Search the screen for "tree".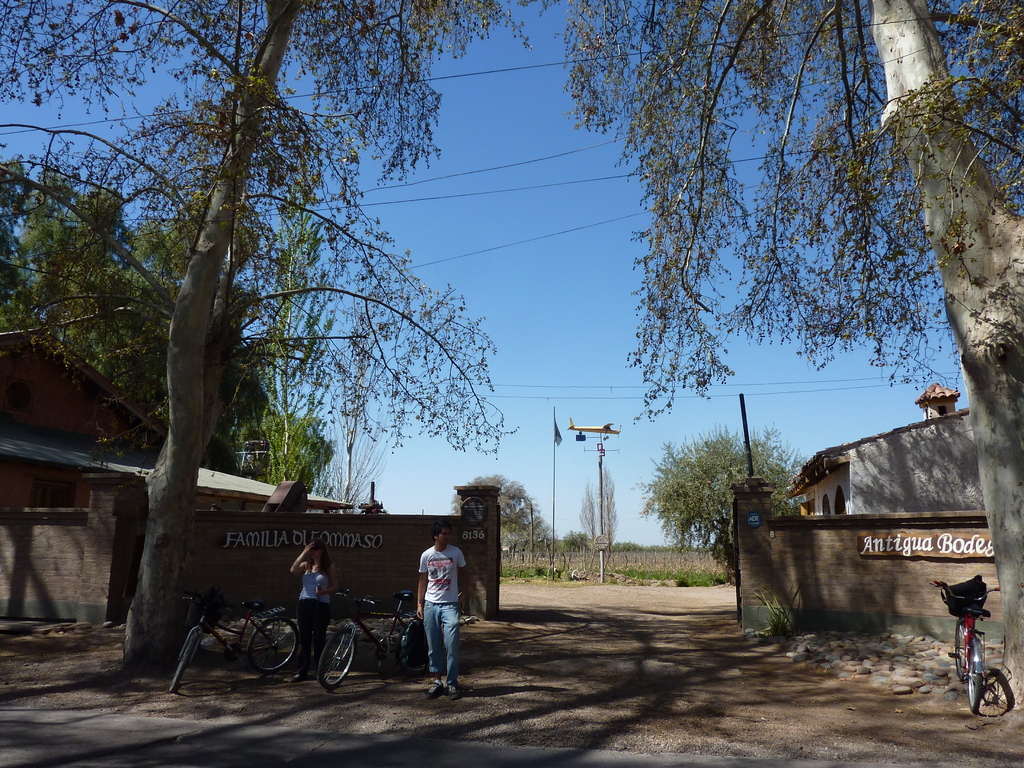
Found at box(624, 421, 810, 585).
